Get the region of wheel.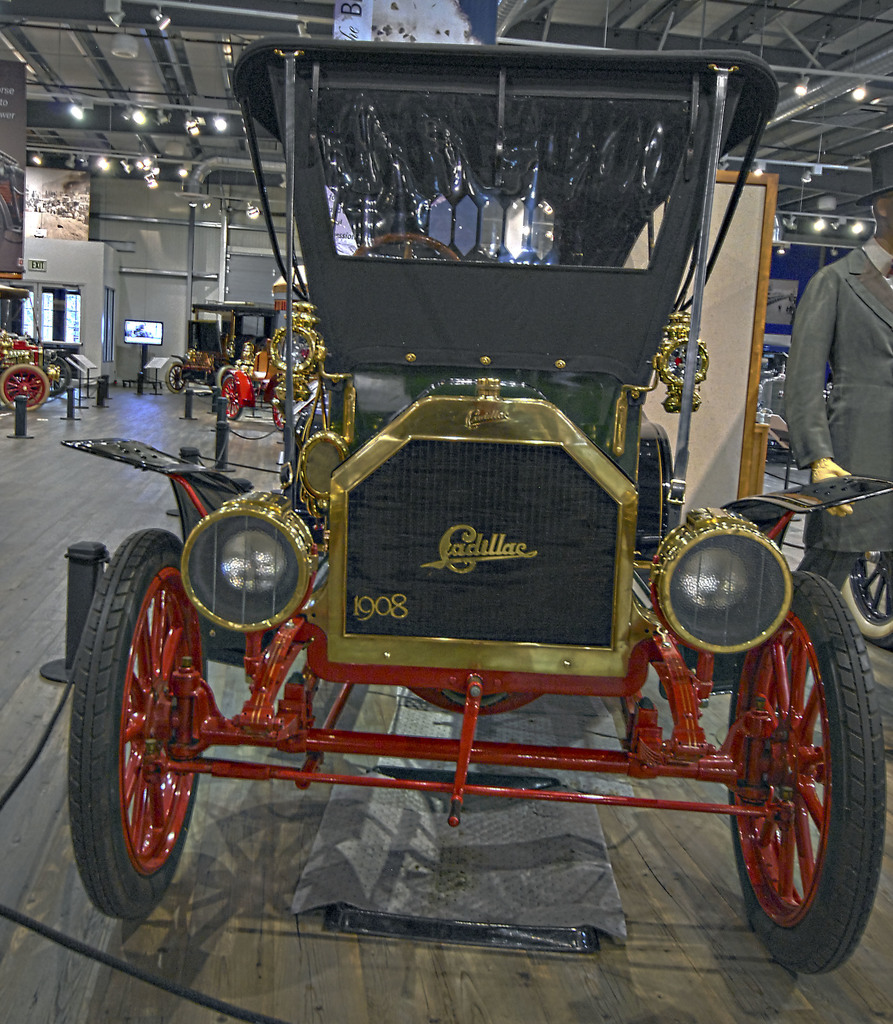
l=273, t=405, r=287, b=430.
